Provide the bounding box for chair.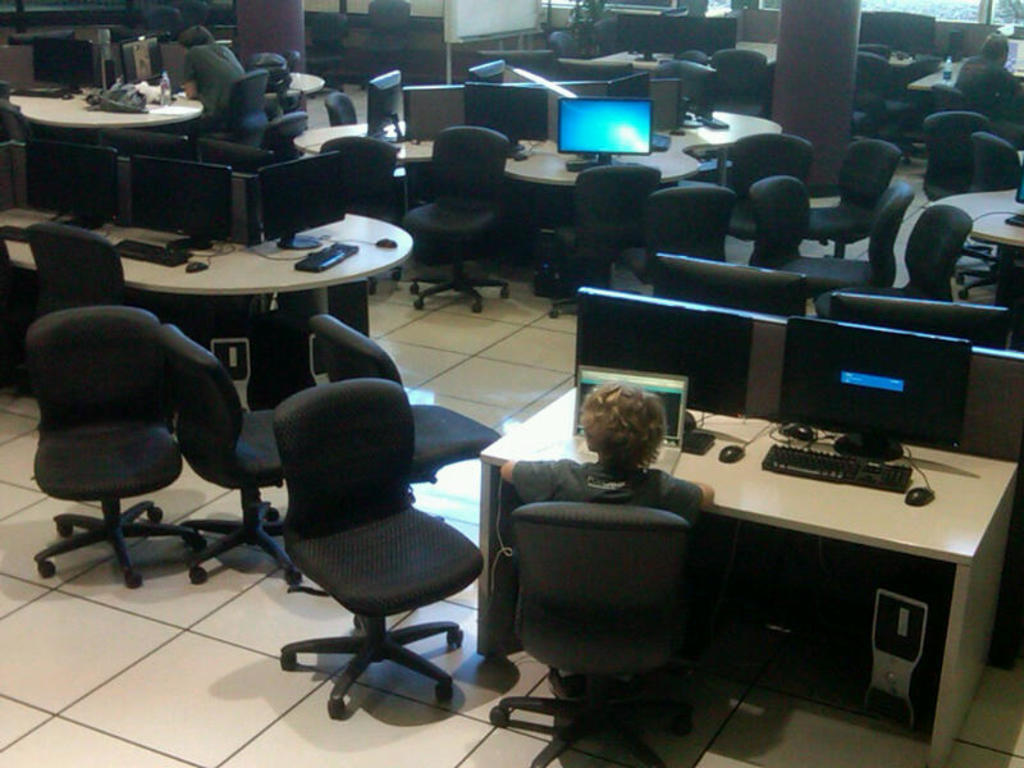
(14, 283, 211, 598).
